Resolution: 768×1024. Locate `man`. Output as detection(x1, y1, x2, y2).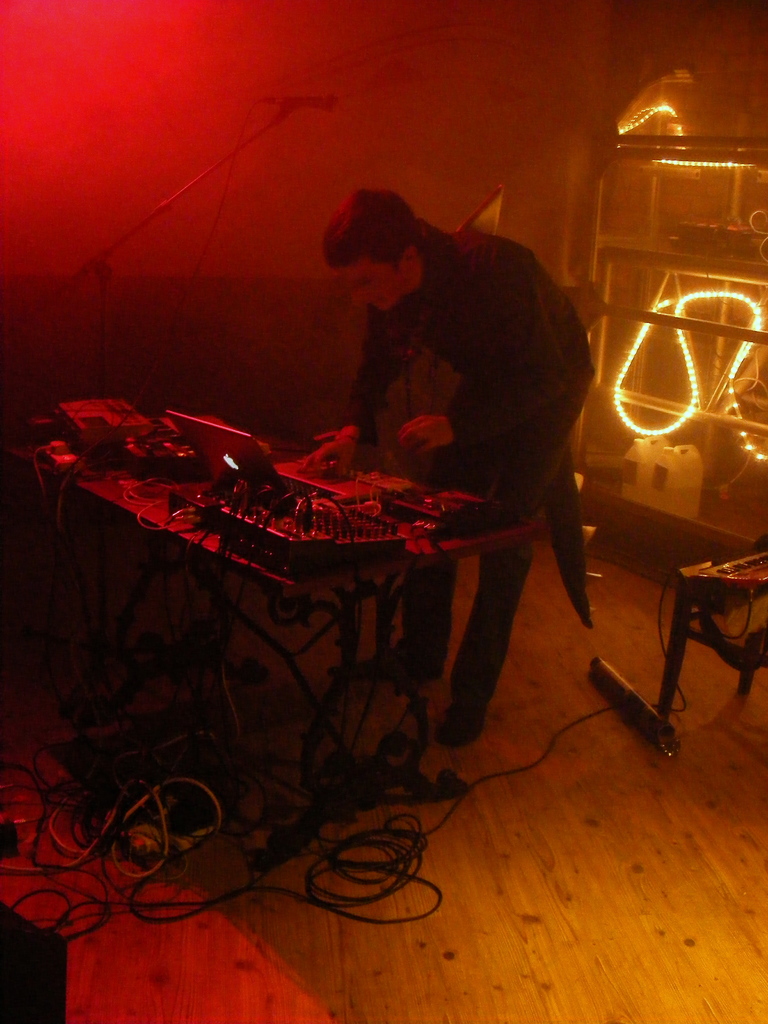
detection(301, 182, 599, 748).
